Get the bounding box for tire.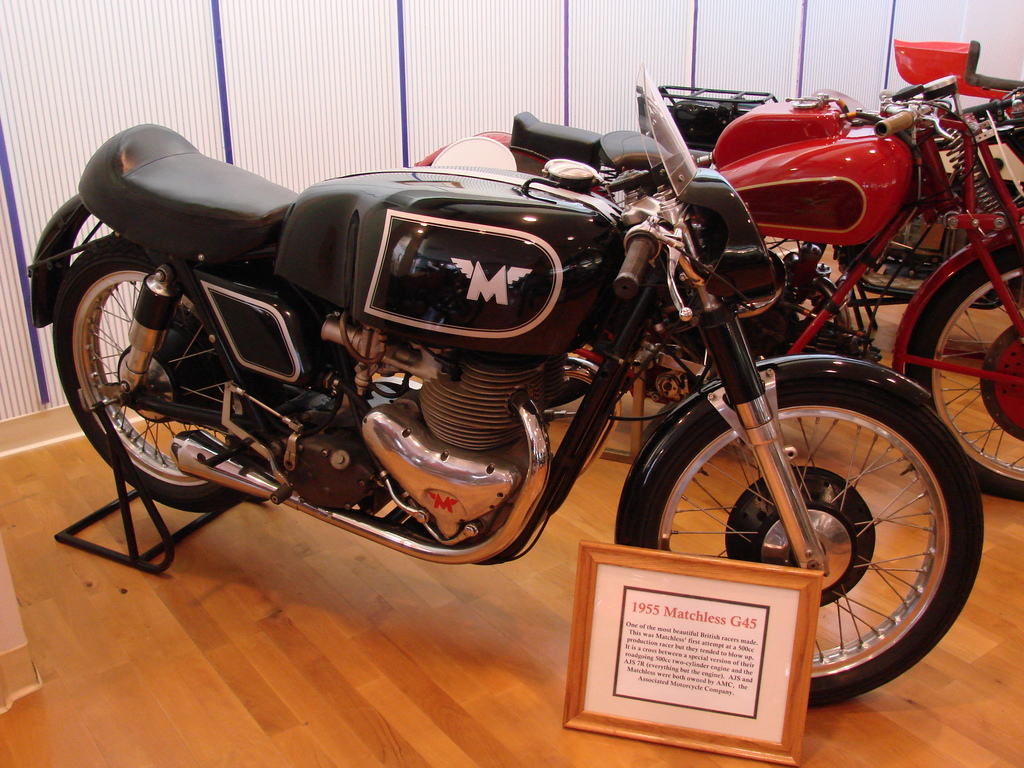
<box>523,326,614,403</box>.
